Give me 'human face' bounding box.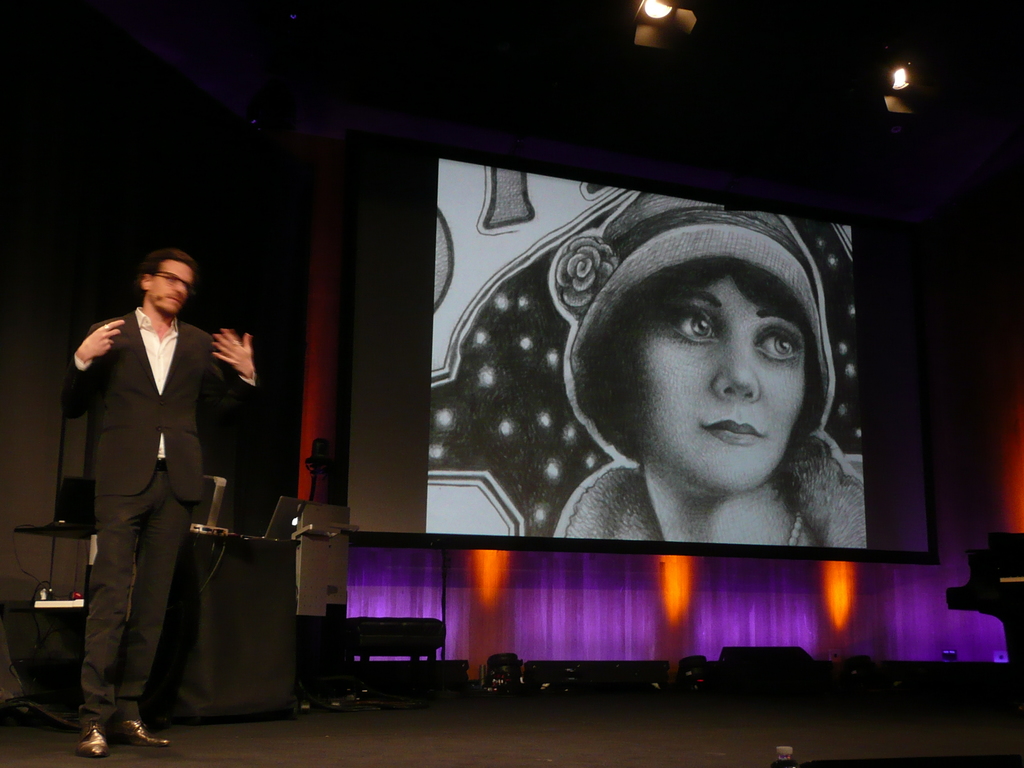
<region>148, 260, 195, 315</region>.
